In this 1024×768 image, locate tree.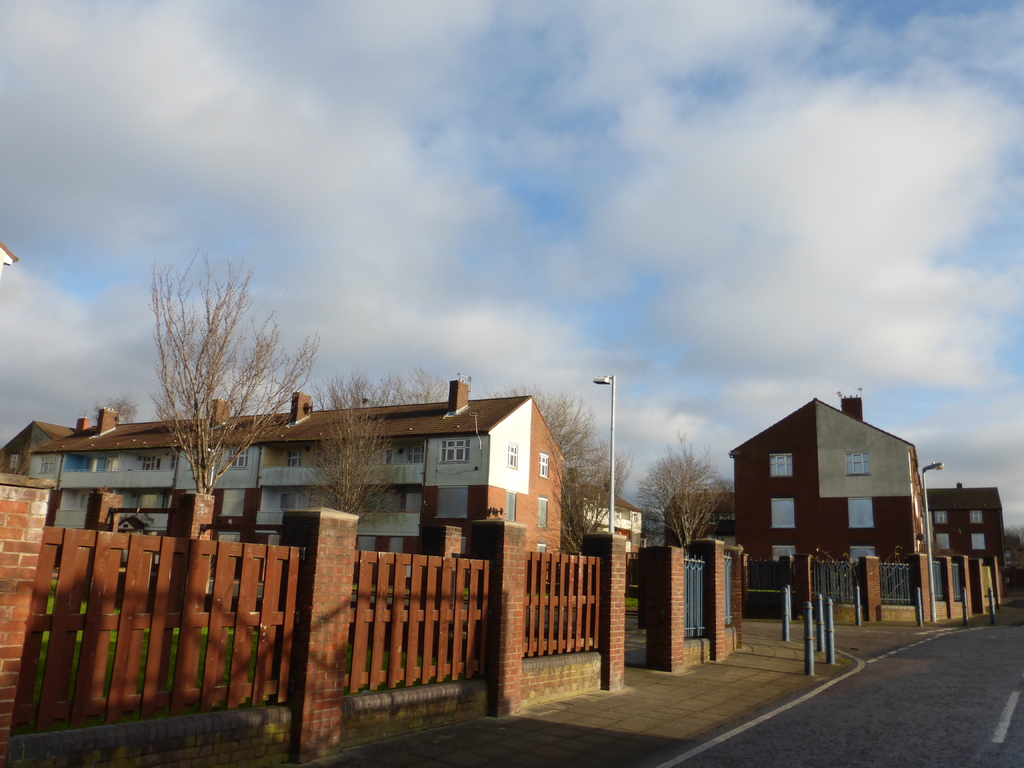
Bounding box: 300, 358, 394, 511.
